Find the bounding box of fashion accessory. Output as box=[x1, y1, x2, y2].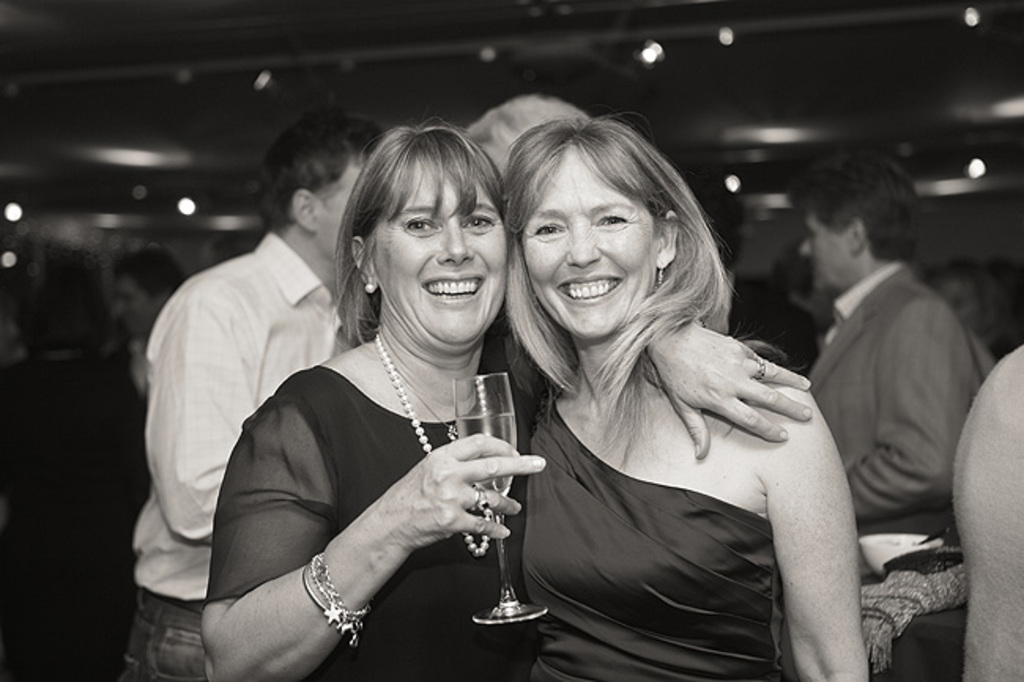
box=[652, 257, 666, 288].
